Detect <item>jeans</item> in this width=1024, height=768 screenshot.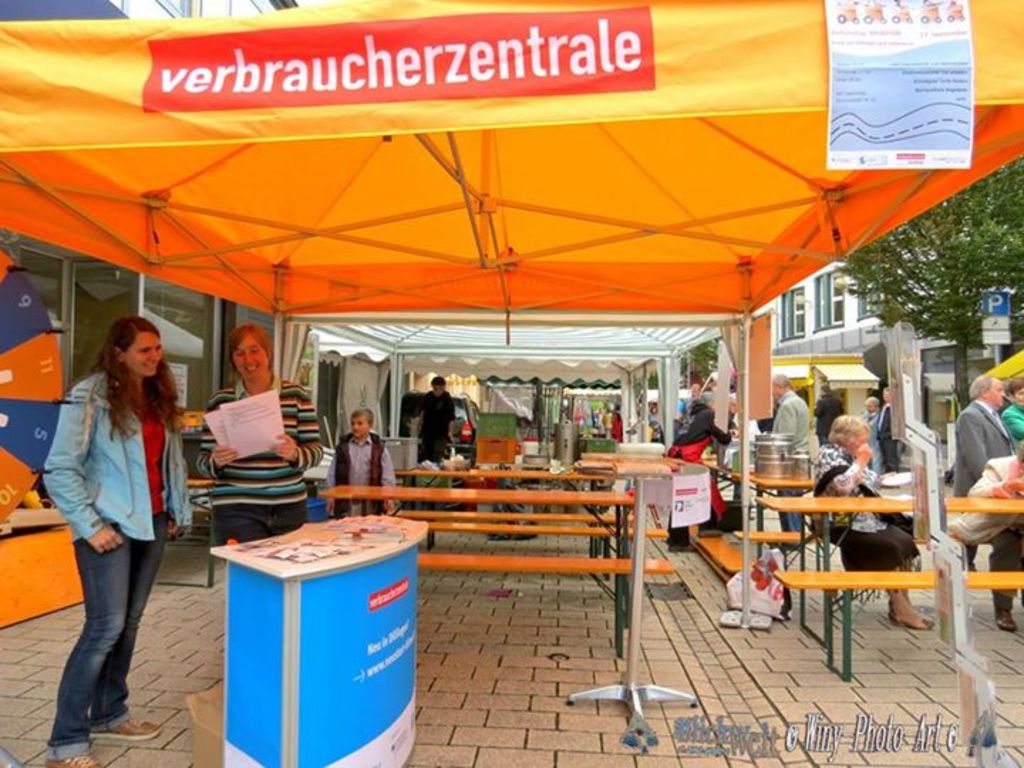
Detection: {"x1": 50, "y1": 522, "x2": 161, "y2": 764}.
